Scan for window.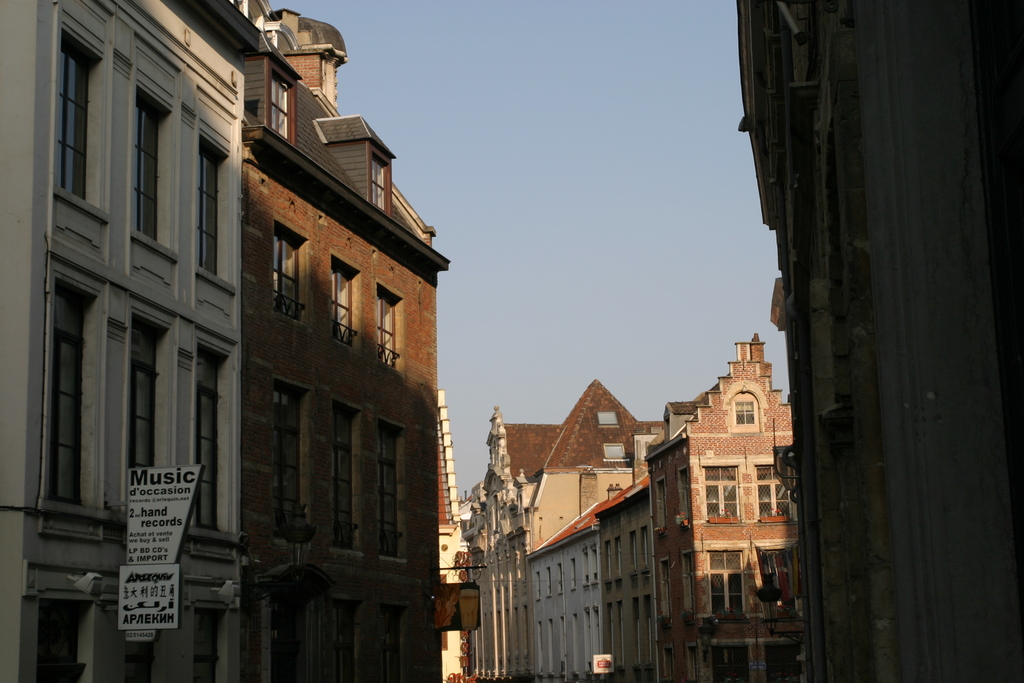
Scan result: (left=759, top=640, right=801, bottom=682).
